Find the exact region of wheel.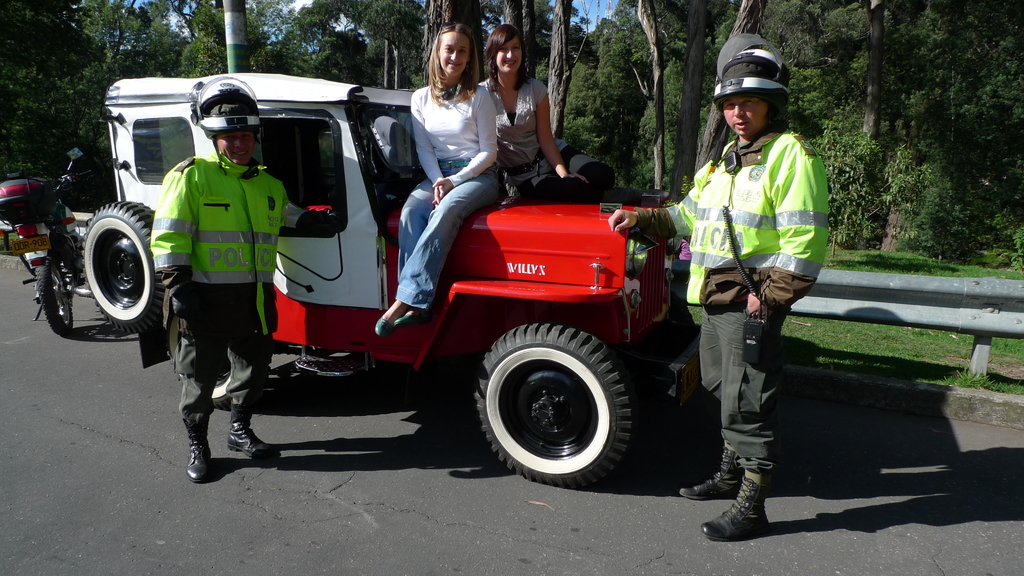
Exact region: l=74, t=205, r=157, b=337.
